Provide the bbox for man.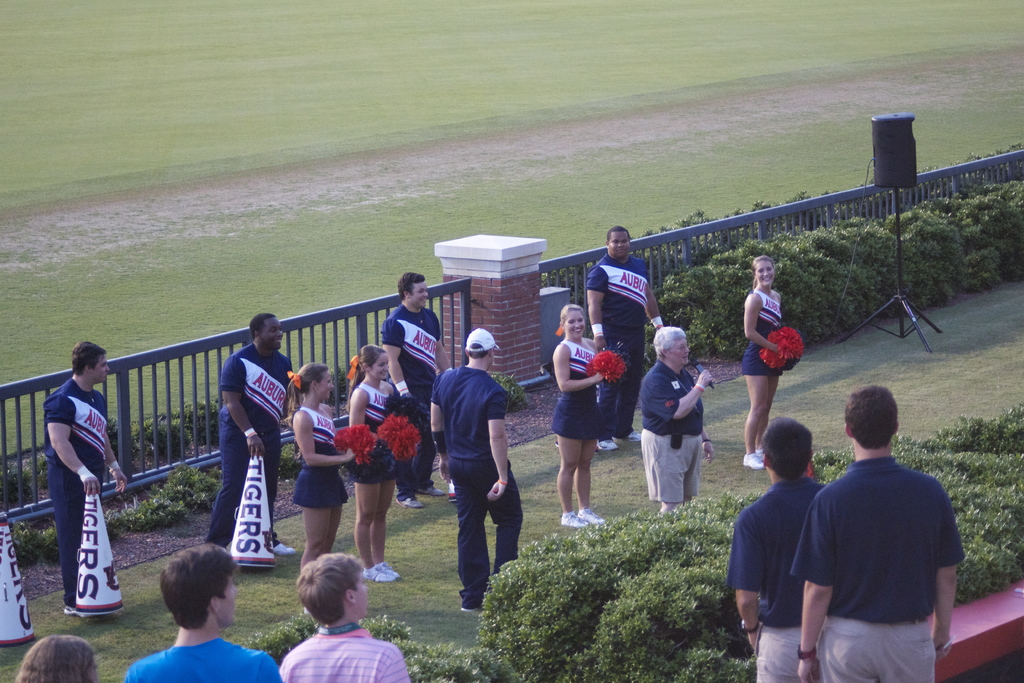
[left=278, top=546, right=417, bottom=682].
